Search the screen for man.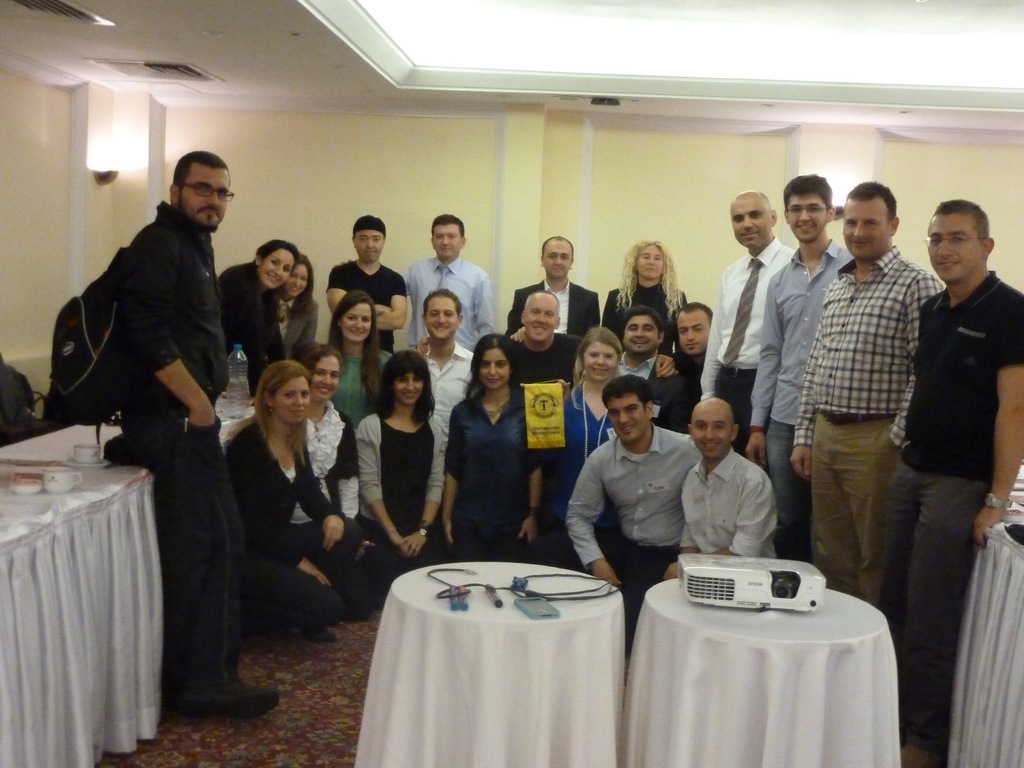
Found at bbox=(659, 395, 772, 585).
